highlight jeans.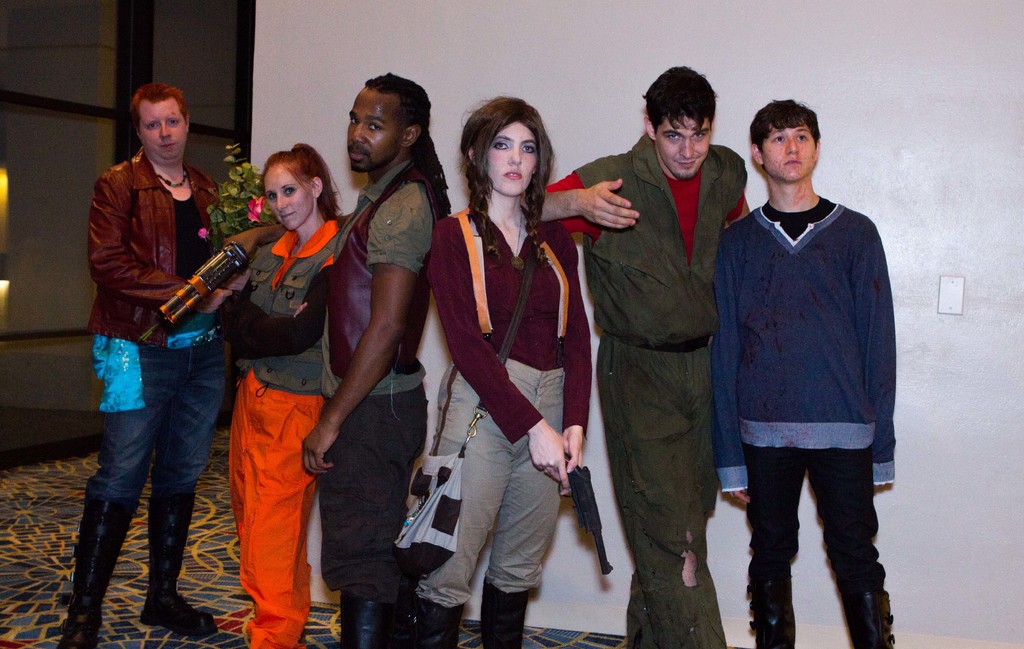
Highlighted region: 83:341:232:505.
